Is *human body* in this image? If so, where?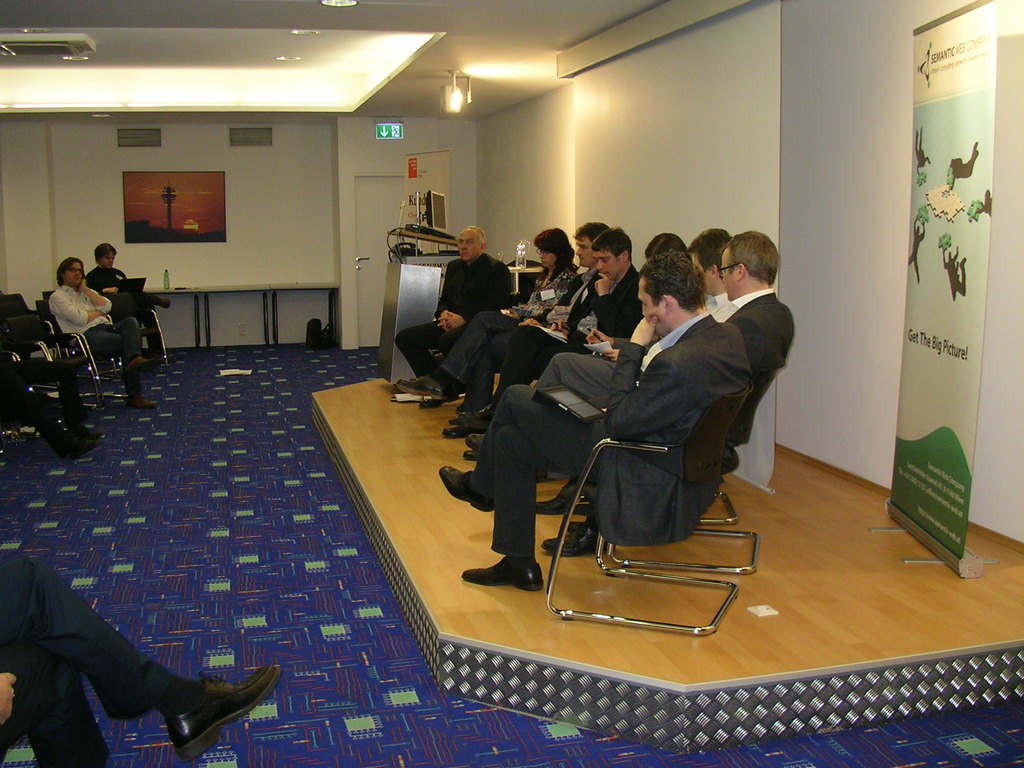
Yes, at box=[0, 558, 280, 765].
